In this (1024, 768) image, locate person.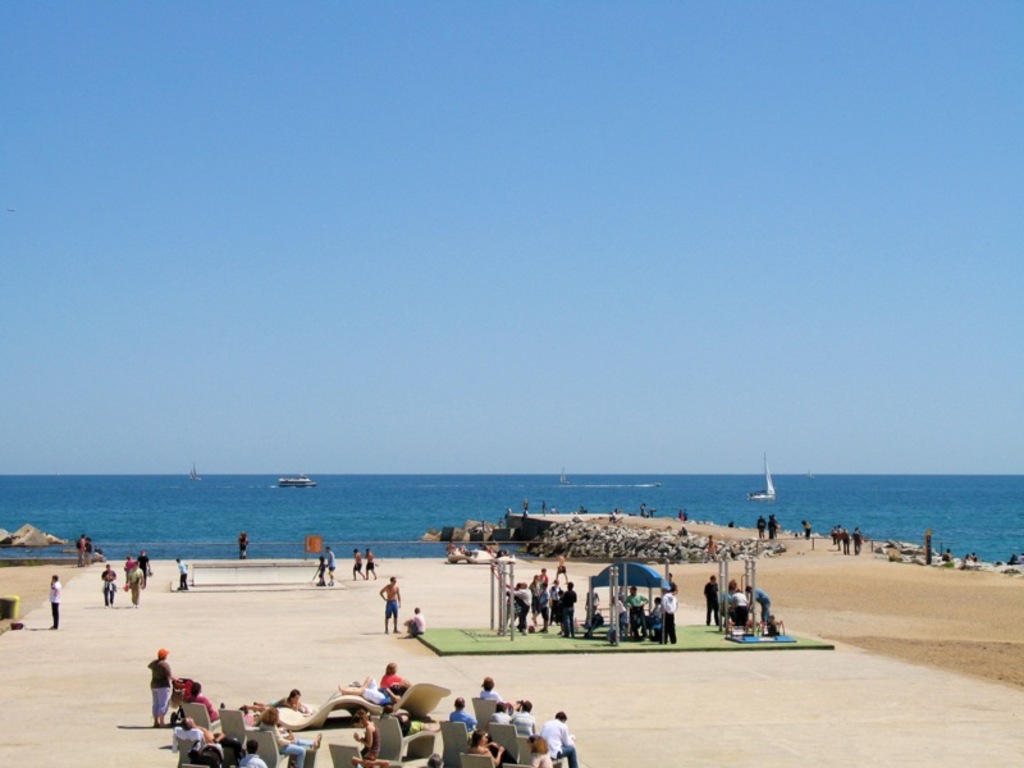
Bounding box: locate(703, 535, 719, 563).
